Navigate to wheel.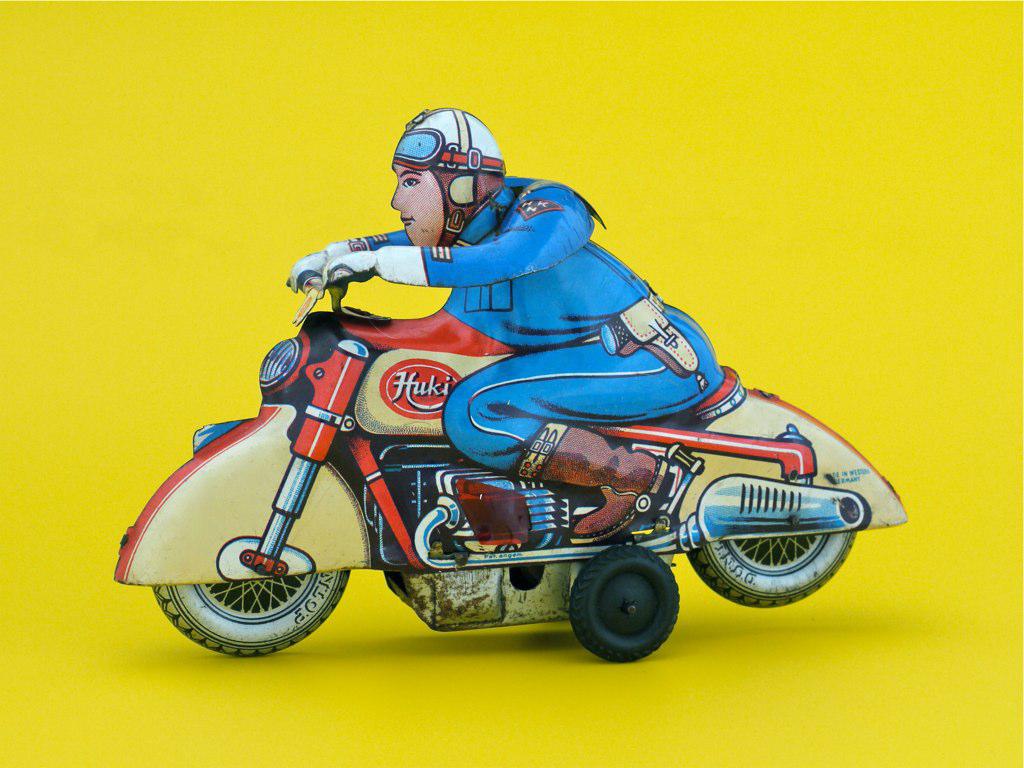
Navigation target: [688,527,860,606].
